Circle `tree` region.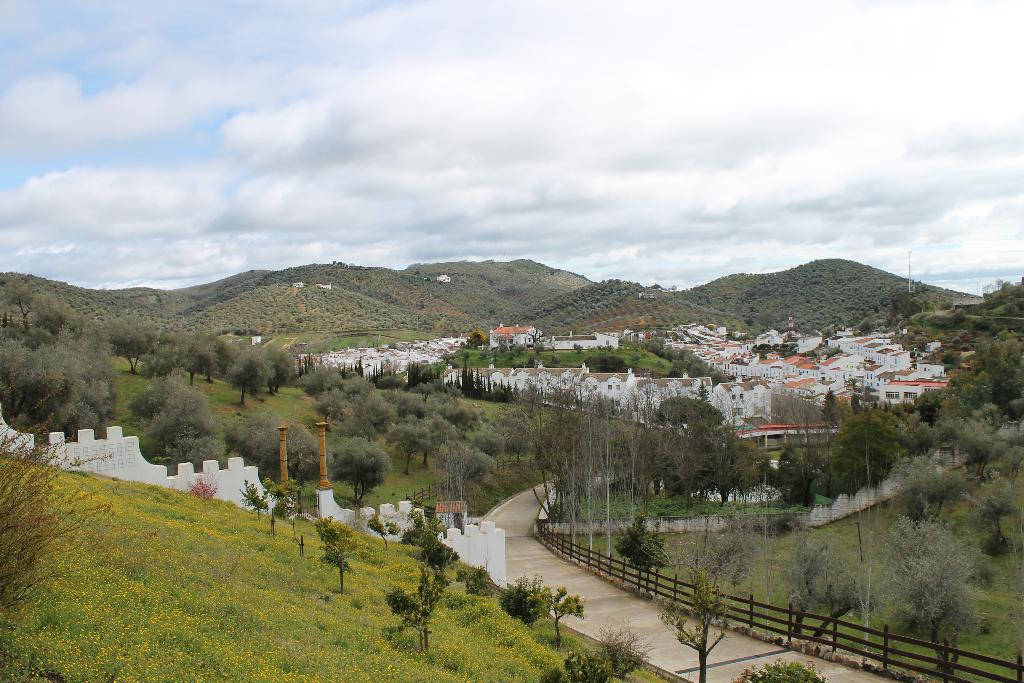
Region: {"left": 381, "top": 498, "right": 467, "bottom": 656}.
